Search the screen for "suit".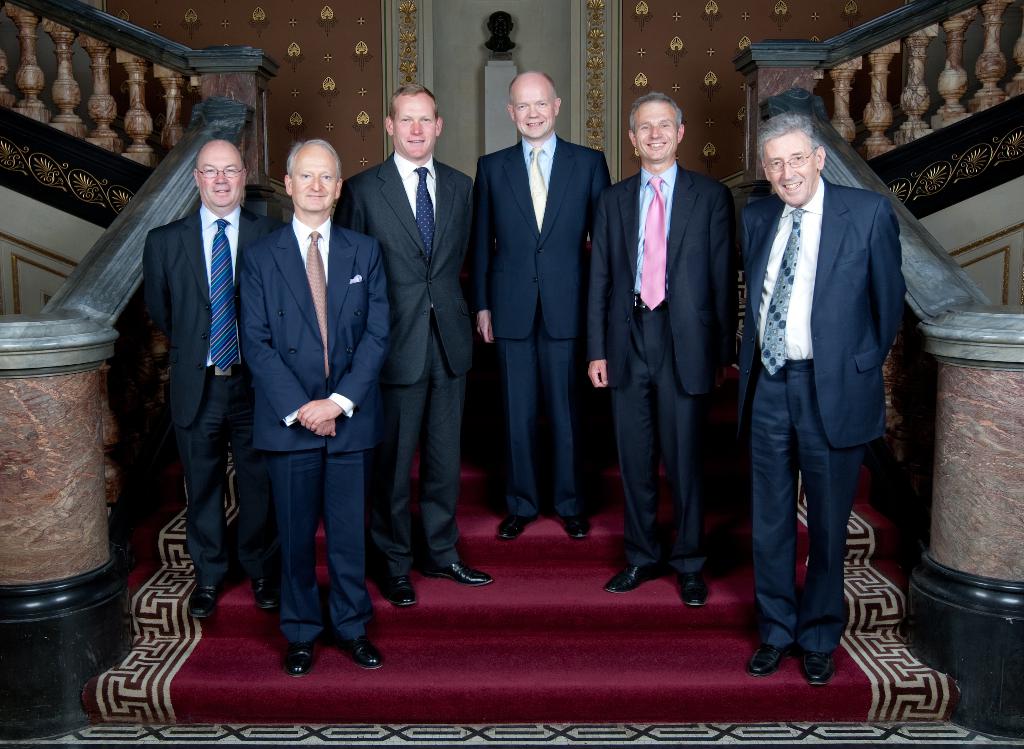
Found at bbox=(339, 150, 479, 578).
